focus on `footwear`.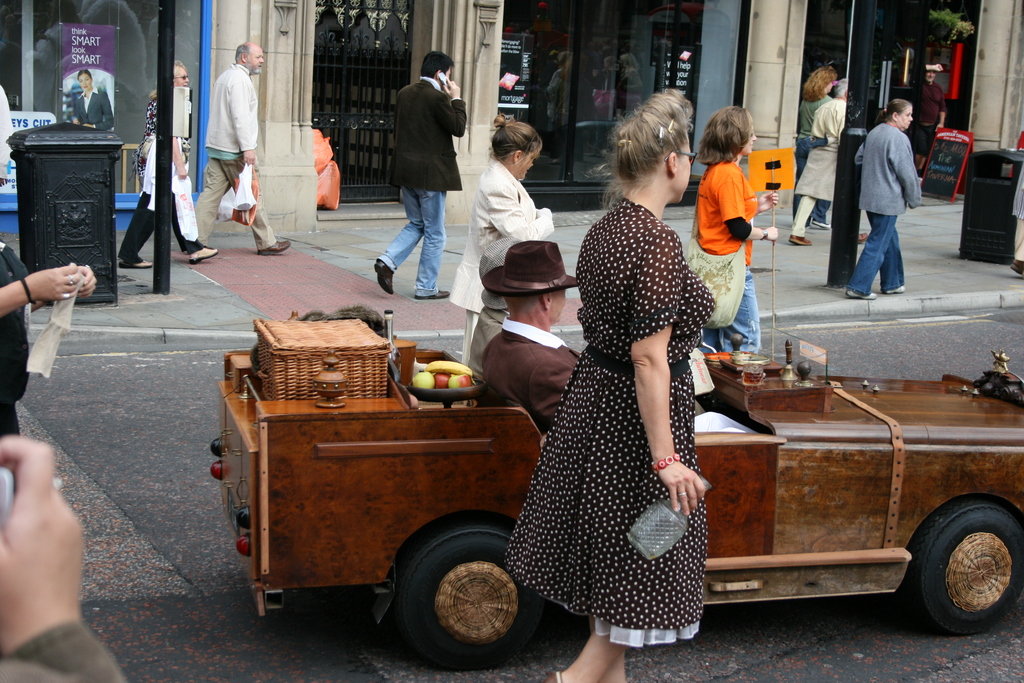
Focused at [372,257,397,293].
